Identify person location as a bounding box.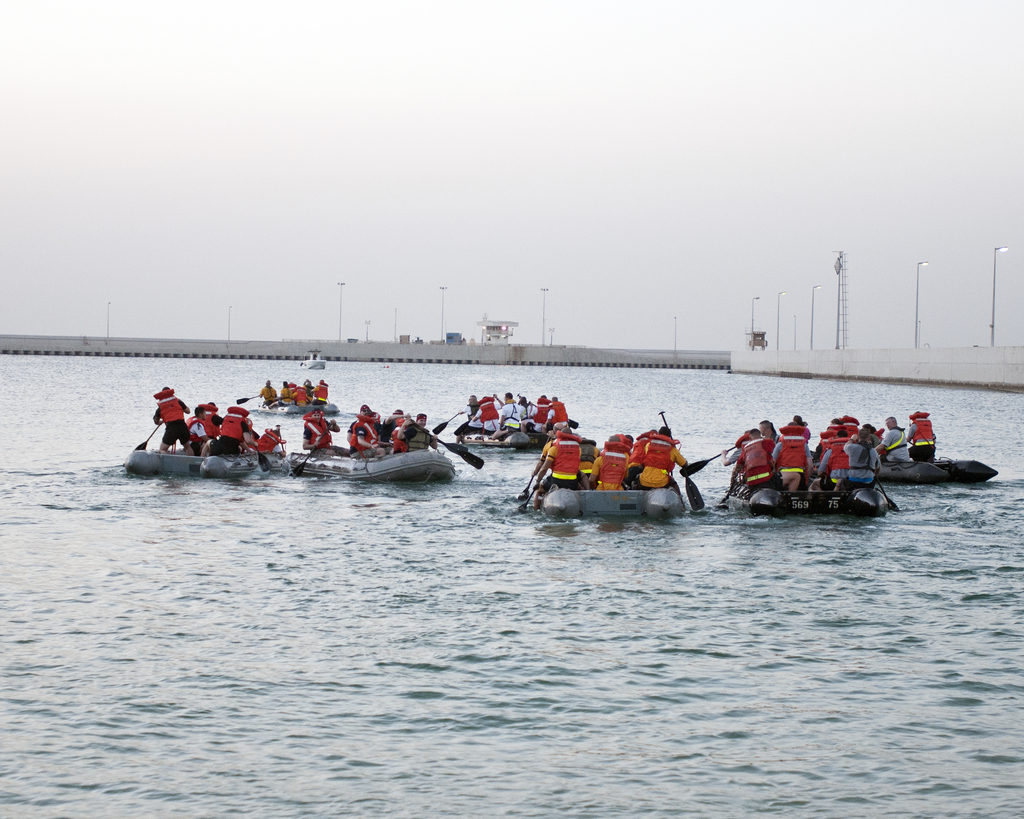
pyautogui.locateOnScreen(899, 414, 941, 456).
